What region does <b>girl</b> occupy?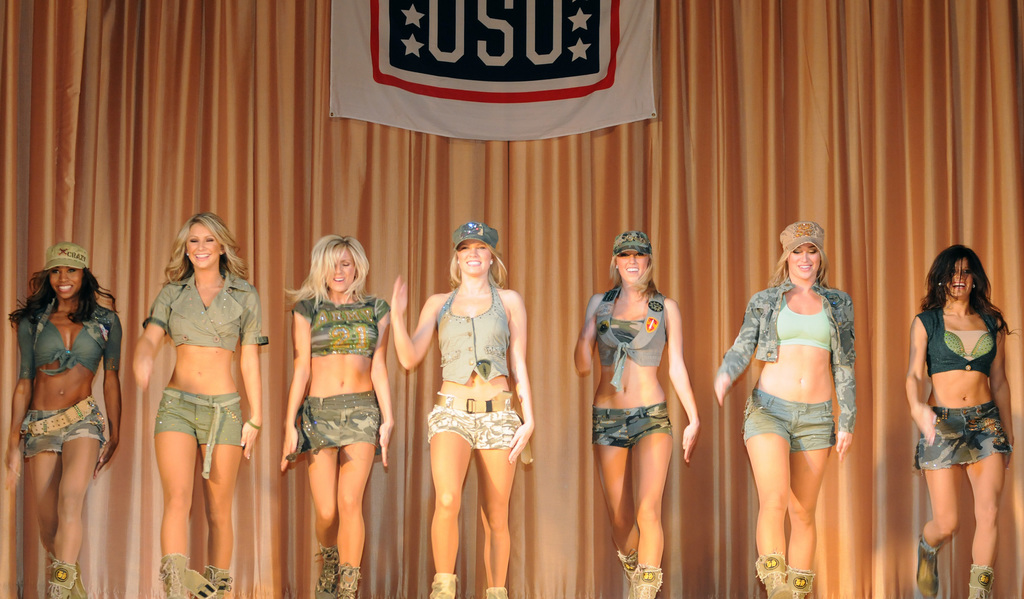
(x1=5, y1=243, x2=124, y2=598).
